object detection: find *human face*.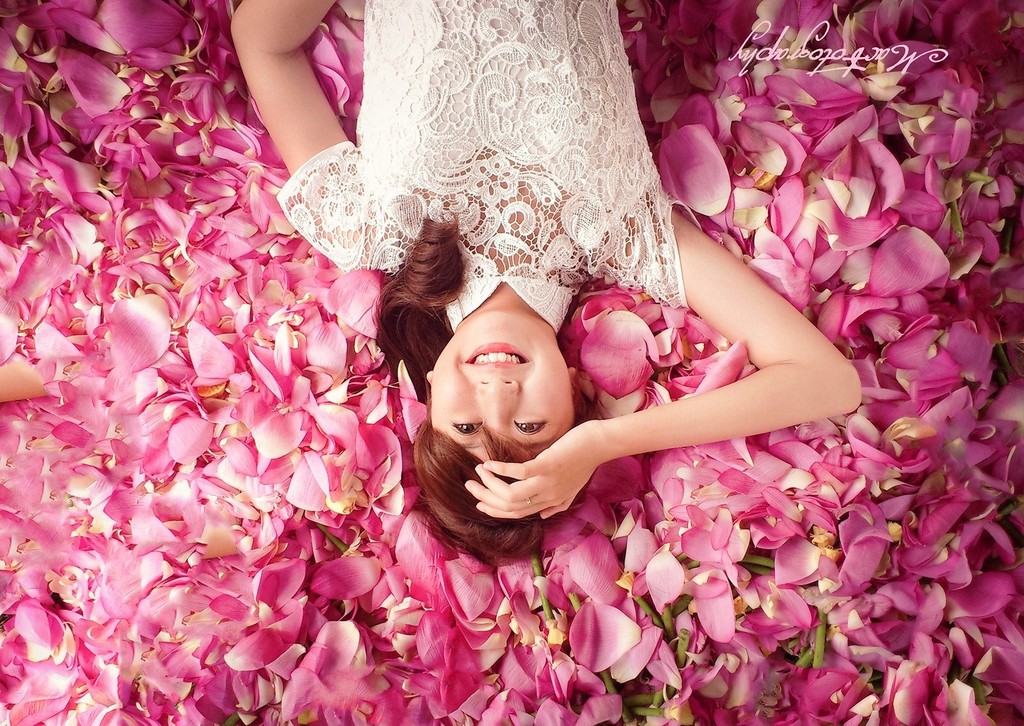
BBox(429, 306, 573, 471).
